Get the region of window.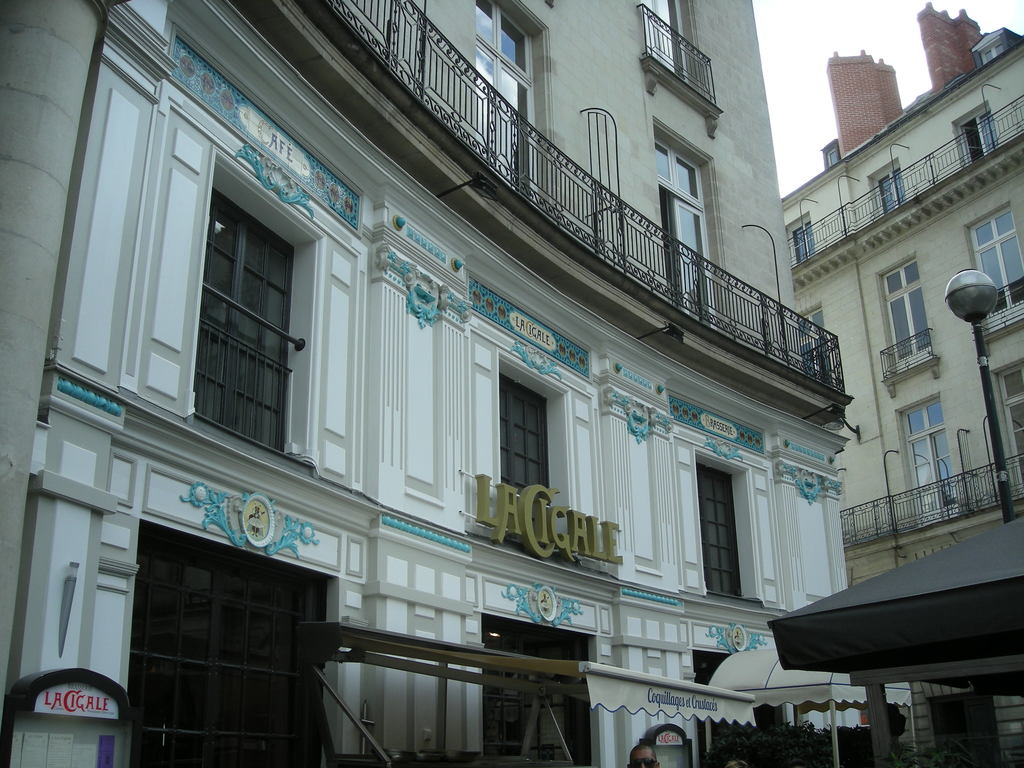
496 371 553 547.
